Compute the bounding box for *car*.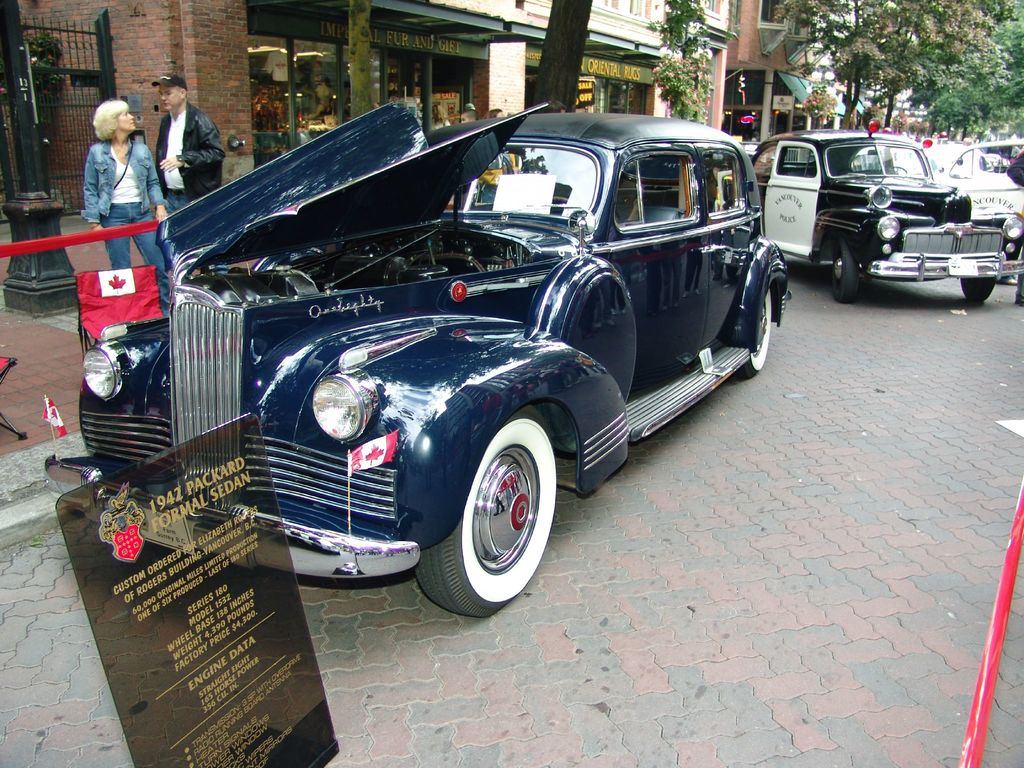
locate(44, 104, 794, 627).
